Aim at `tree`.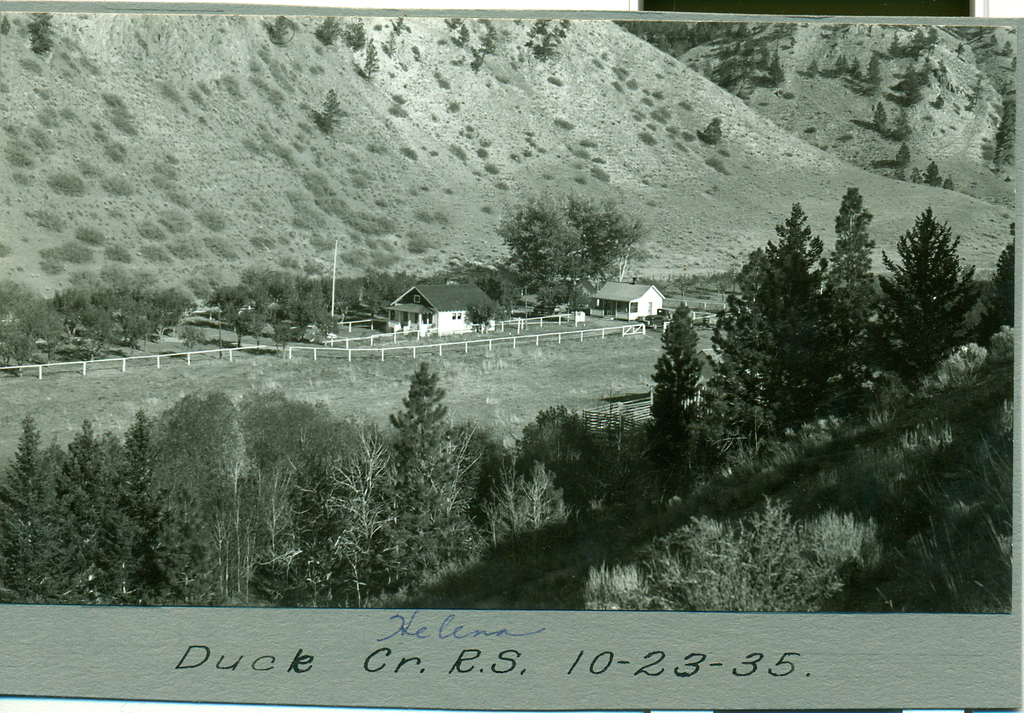
Aimed at locate(266, 16, 292, 44).
